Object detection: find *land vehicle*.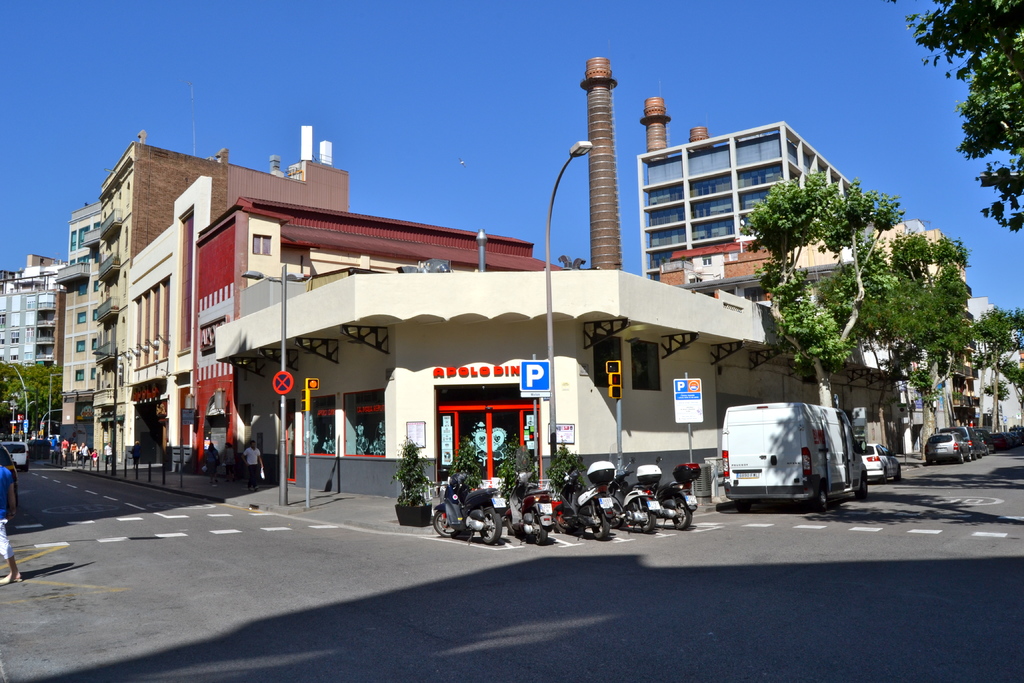
<region>3, 440, 30, 466</region>.
